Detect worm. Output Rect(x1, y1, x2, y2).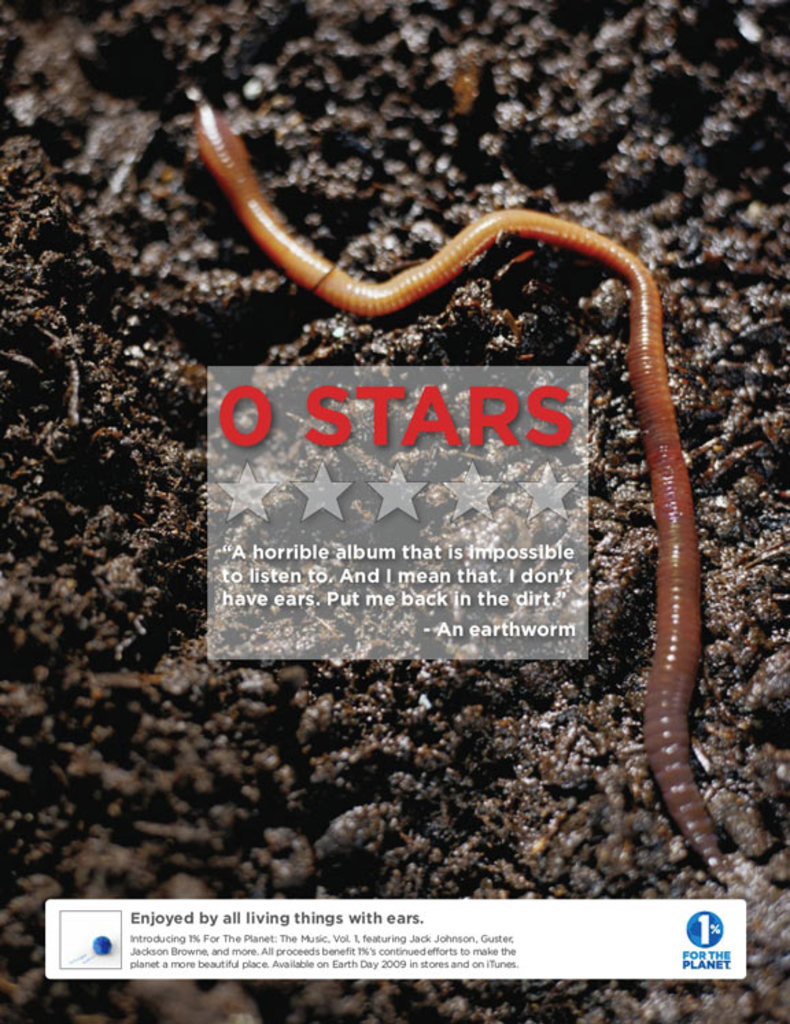
Rect(177, 92, 764, 905).
